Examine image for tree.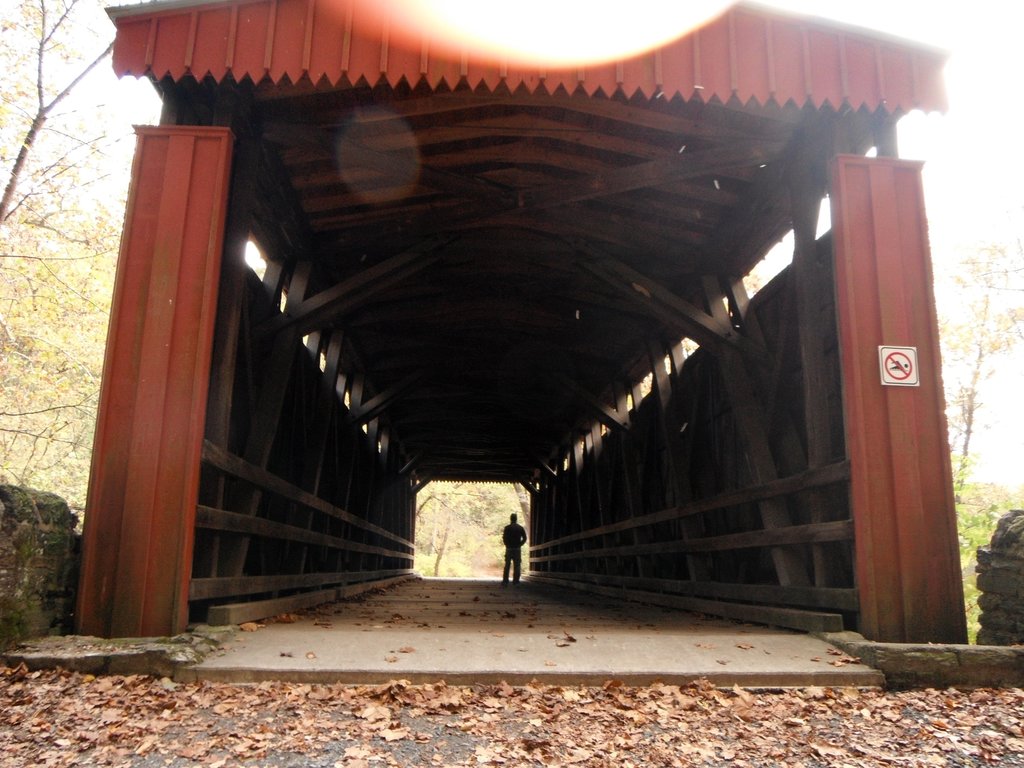
Examination result: <box>937,228,1023,598</box>.
